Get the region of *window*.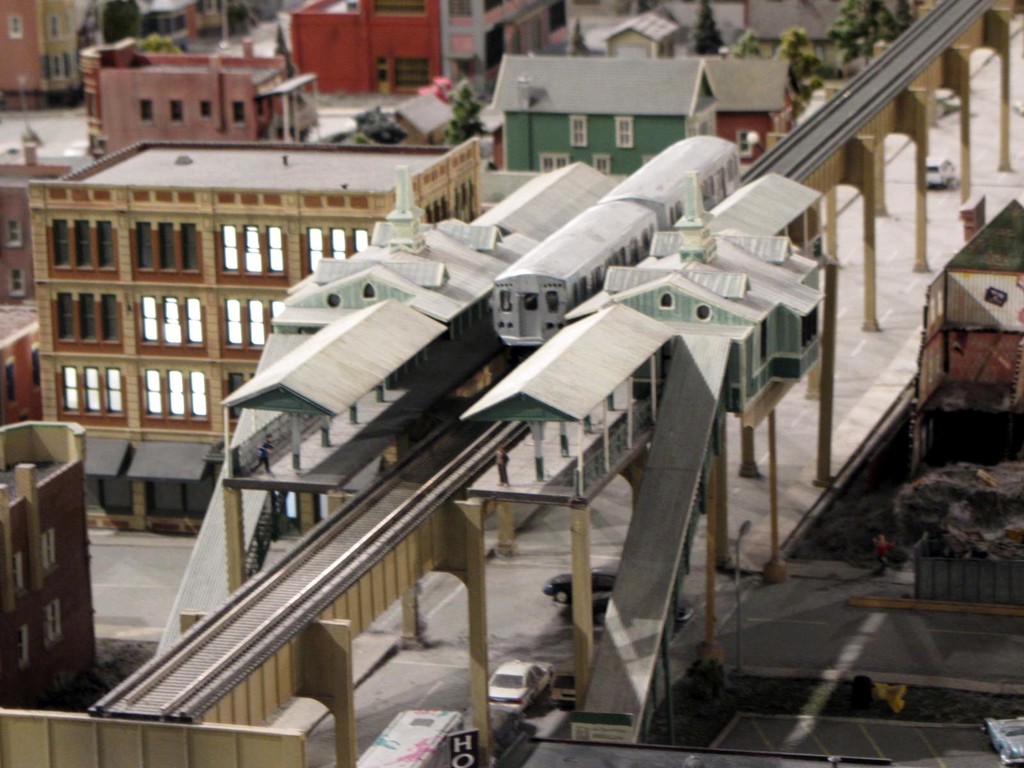
[362, 281, 382, 302].
